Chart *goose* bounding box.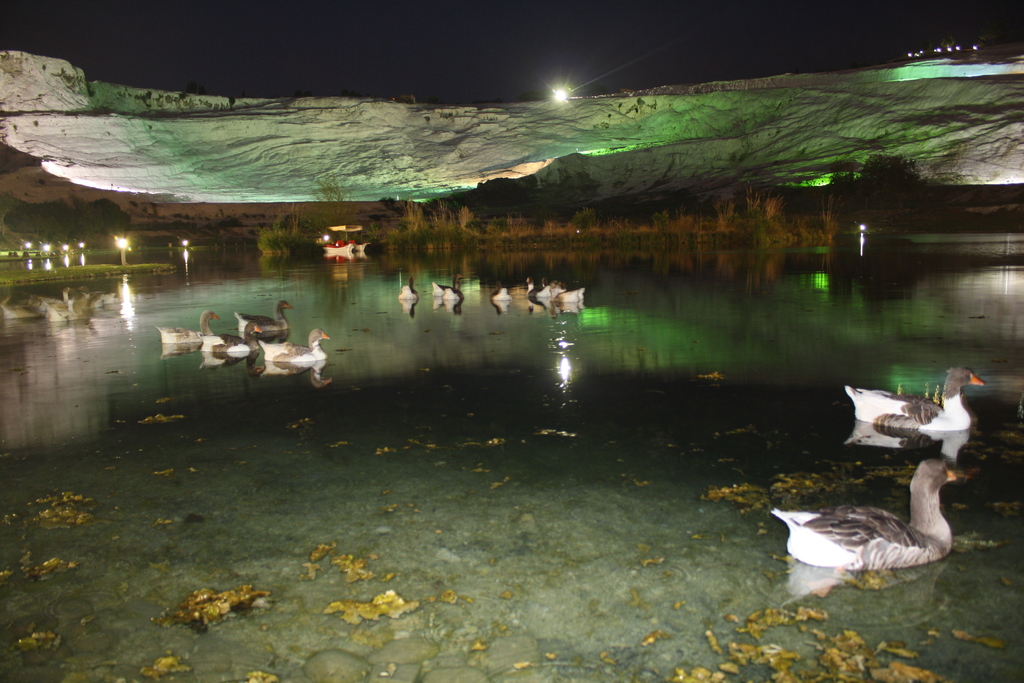
Charted: bbox=(259, 330, 328, 361).
